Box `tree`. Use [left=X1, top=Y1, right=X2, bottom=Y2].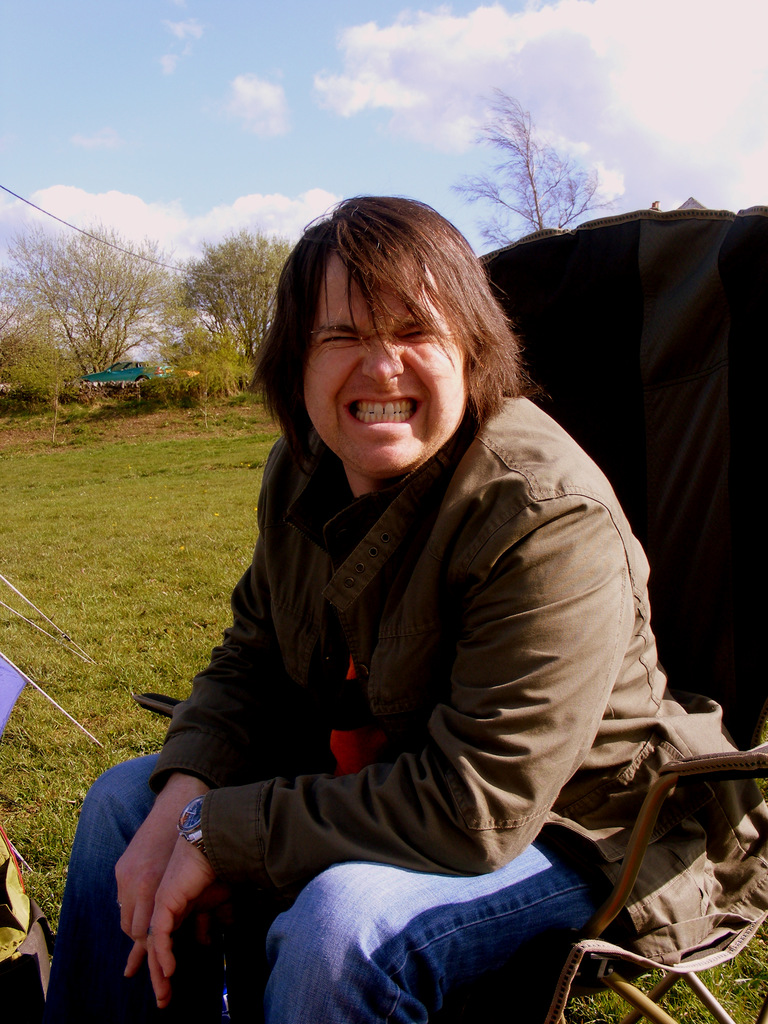
[left=0, top=295, right=109, bottom=435].
